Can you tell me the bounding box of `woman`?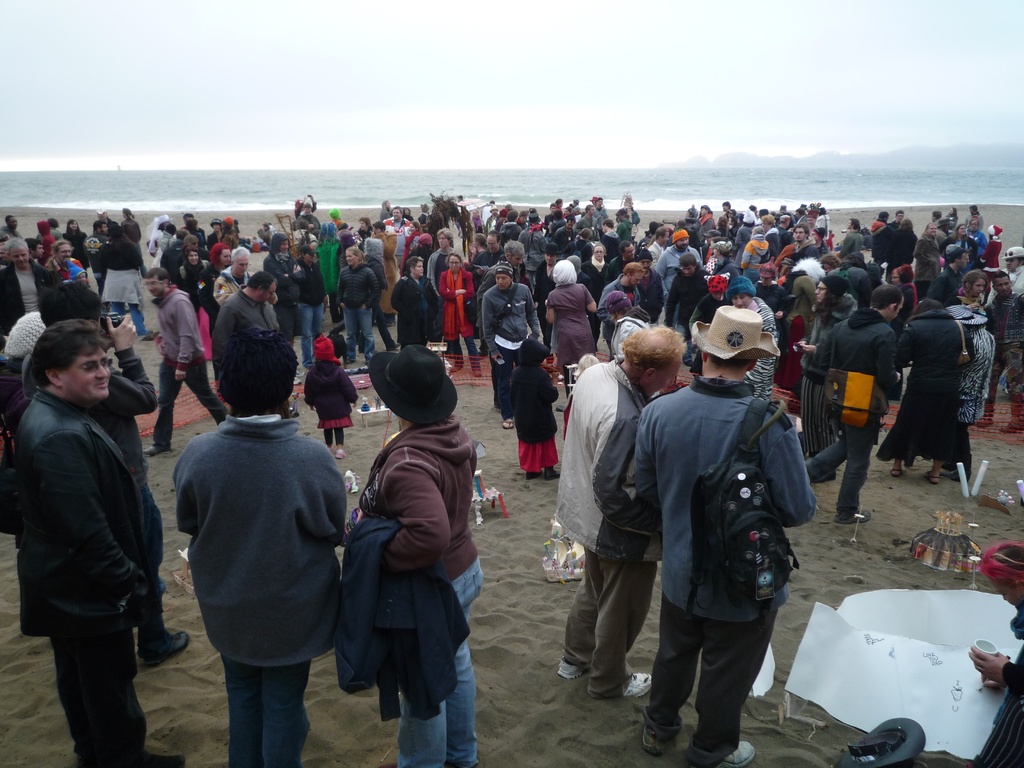
<box>545,260,602,410</box>.
